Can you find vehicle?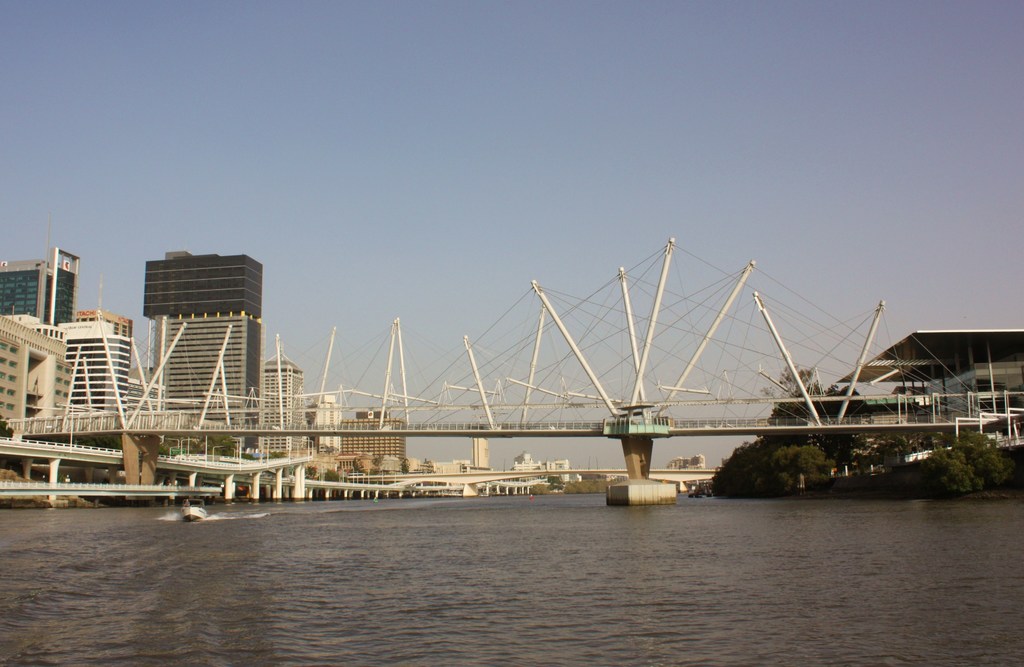
Yes, bounding box: crop(182, 498, 209, 525).
